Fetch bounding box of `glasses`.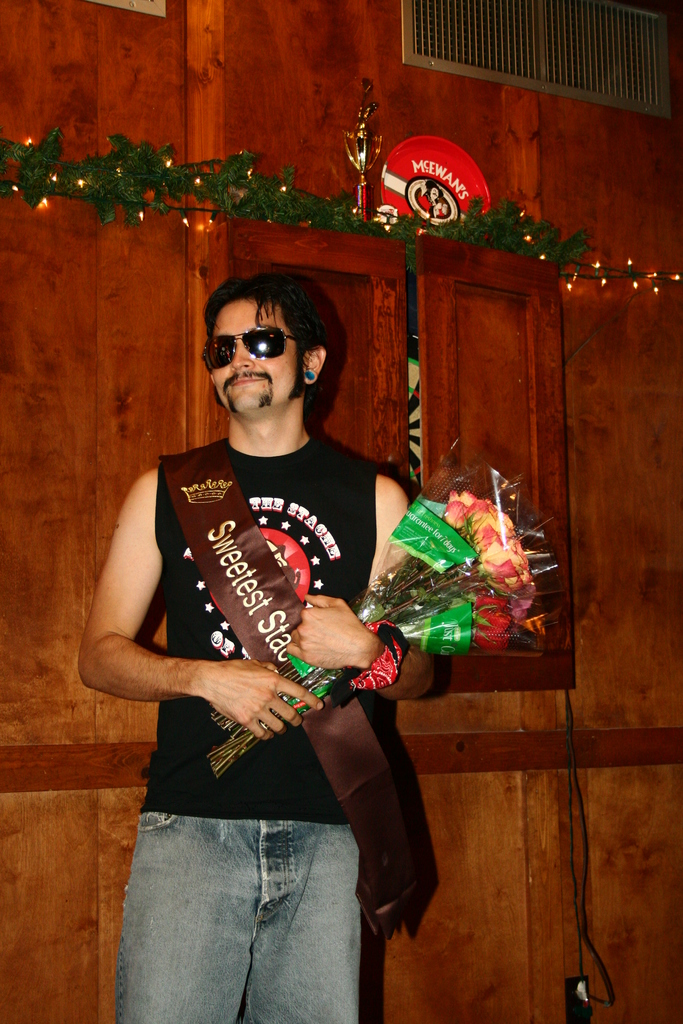
Bbox: 195/328/312/367.
